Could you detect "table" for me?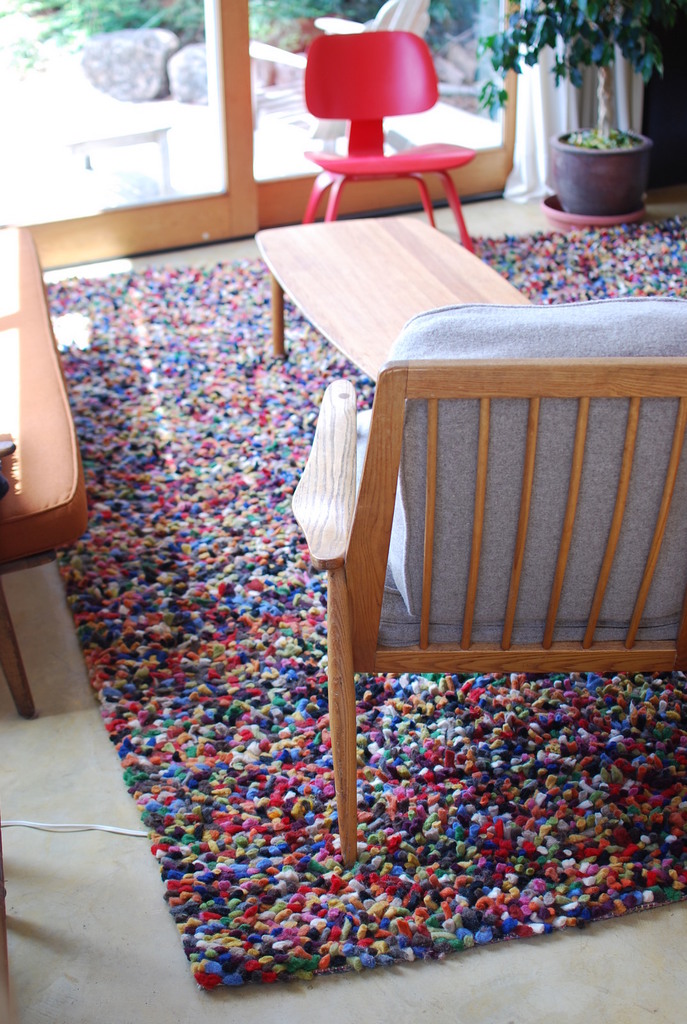
Detection result: select_region(67, 127, 175, 205).
